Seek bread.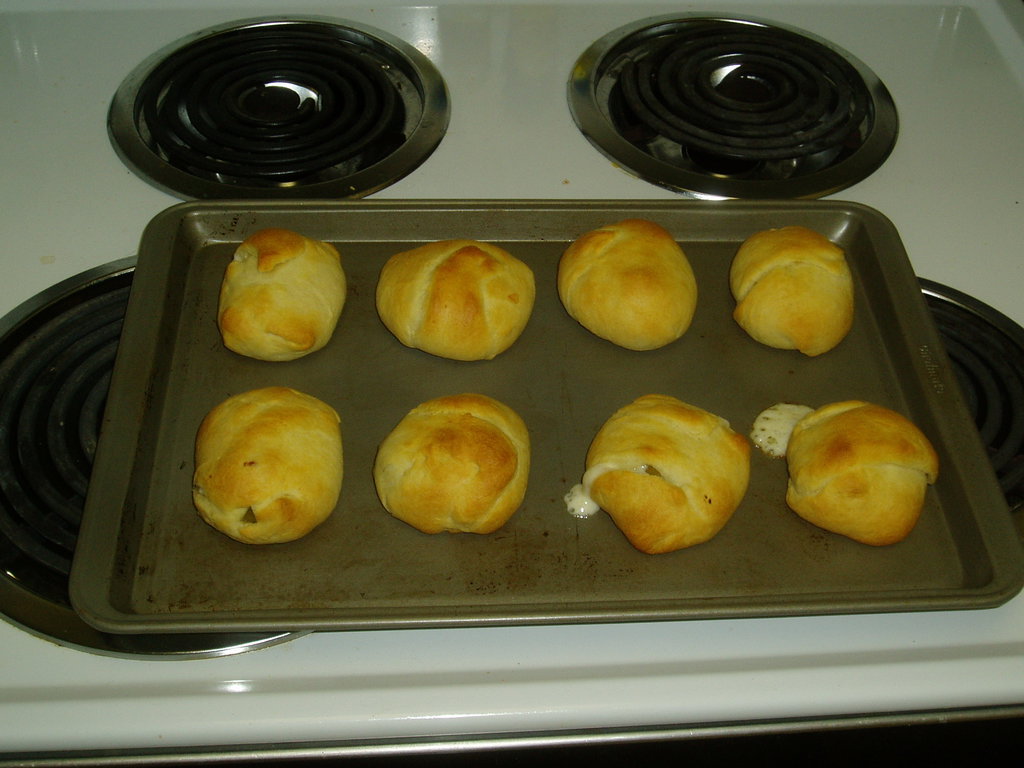
BBox(792, 397, 936, 545).
